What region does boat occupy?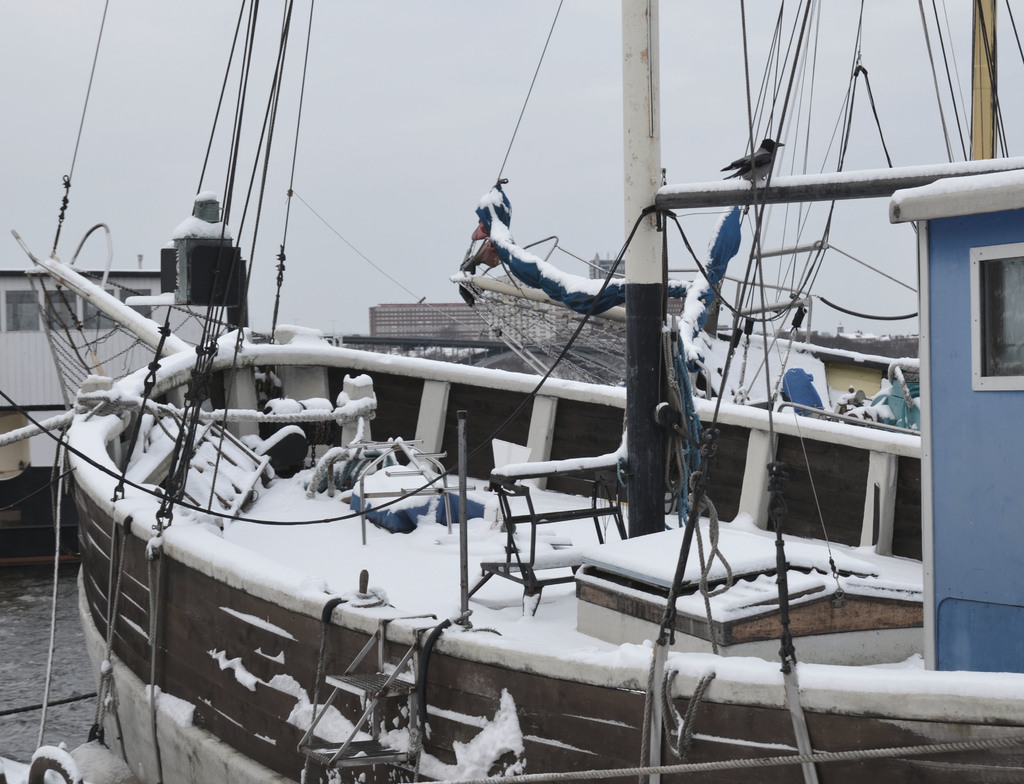
[left=330, top=0, right=1023, bottom=553].
